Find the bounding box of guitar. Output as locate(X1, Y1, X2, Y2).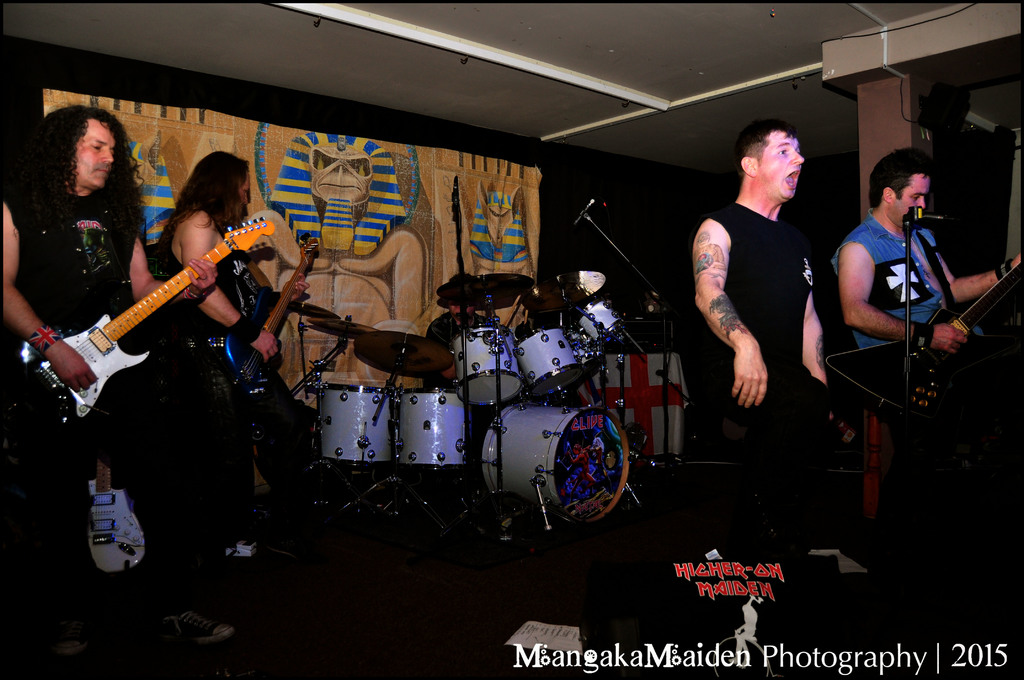
locate(79, 459, 154, 585).
